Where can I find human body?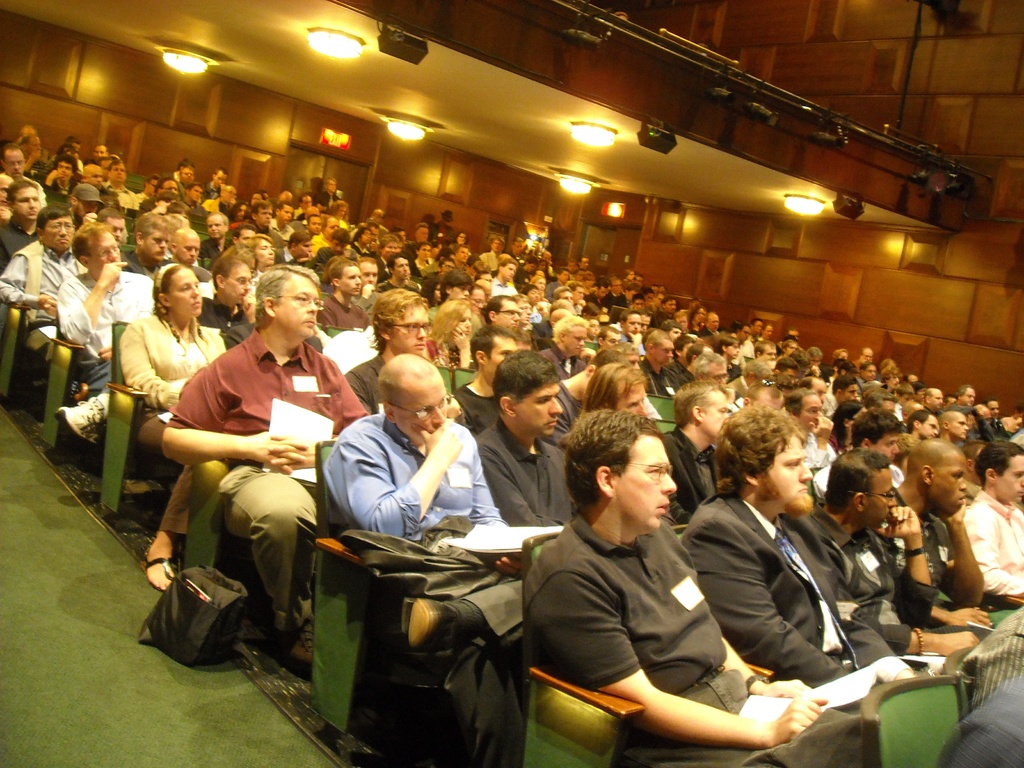
You can find it at [982,396,1012,441].
